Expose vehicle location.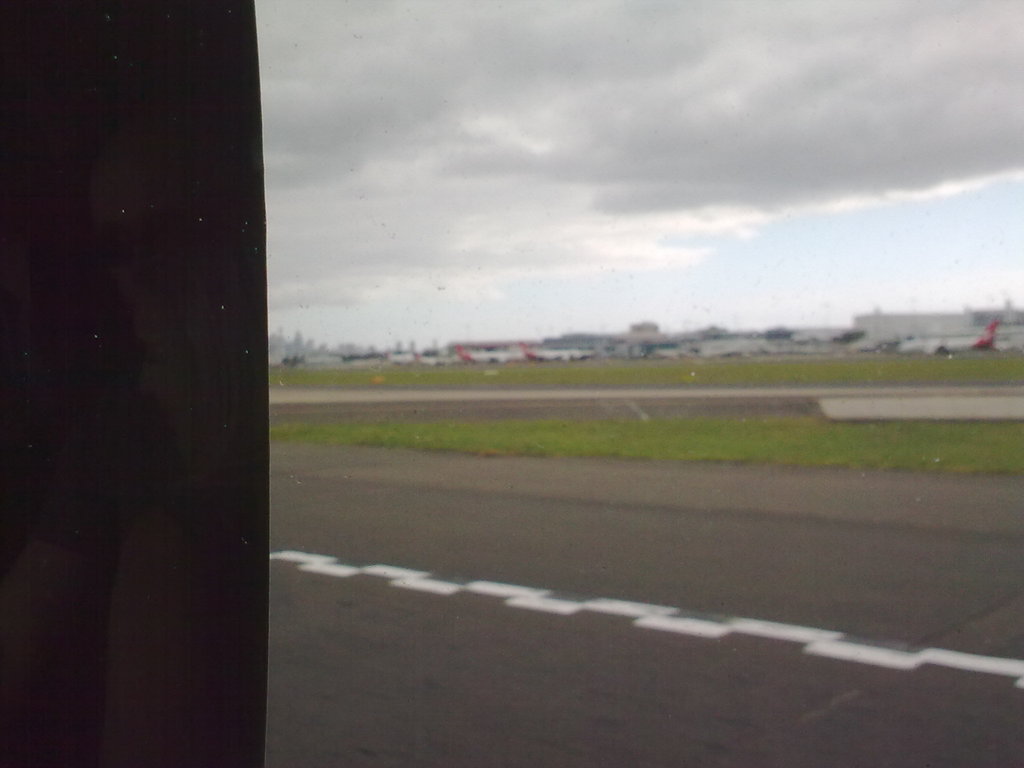
Exposed at locate(382, 352, 413, 367).
